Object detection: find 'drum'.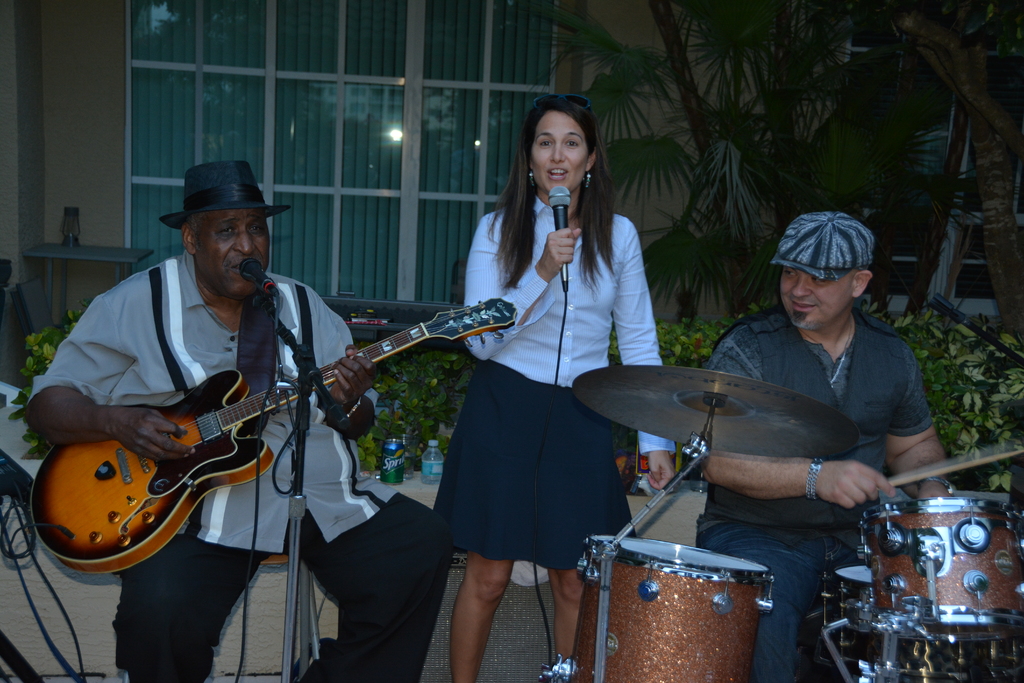
x1=829 y1=552 x2=996 y2=675.
